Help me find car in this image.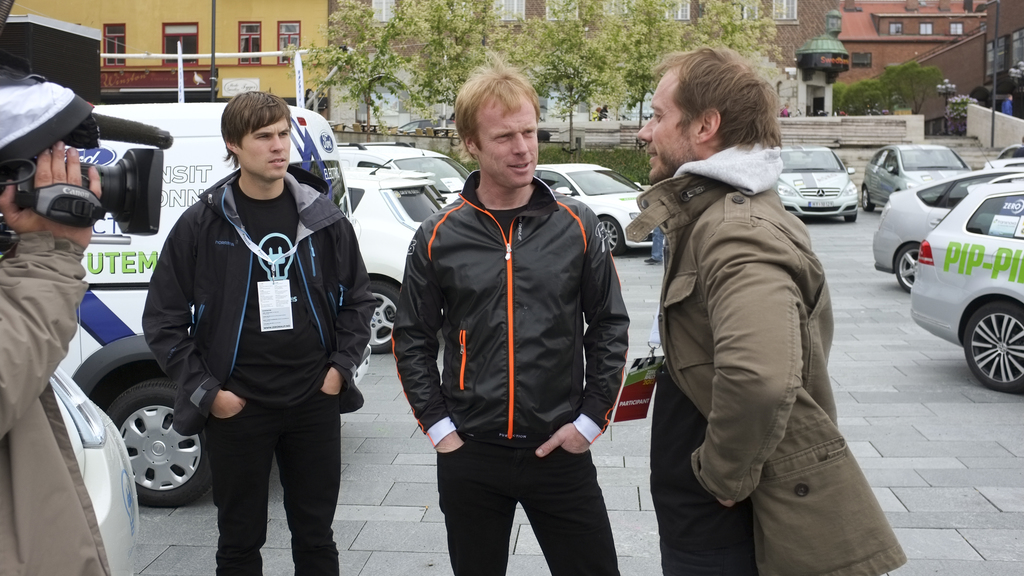
Found it: 986 149 1023 175.
